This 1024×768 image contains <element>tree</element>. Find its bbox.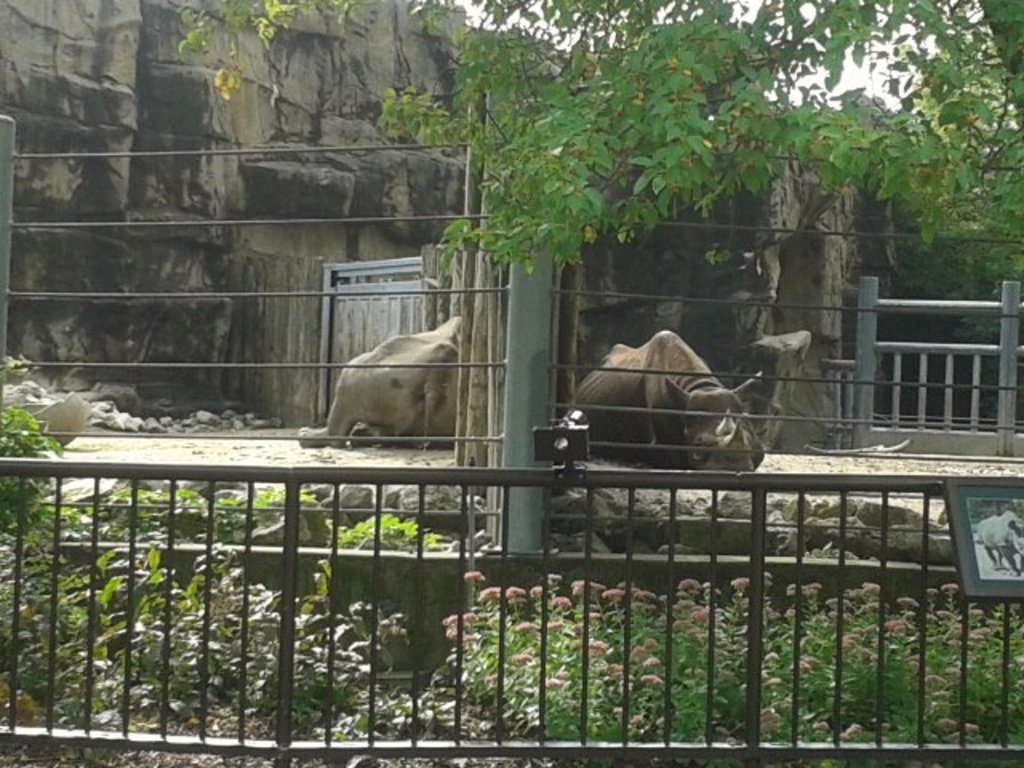
<box>182,0,1022,275</box>.
